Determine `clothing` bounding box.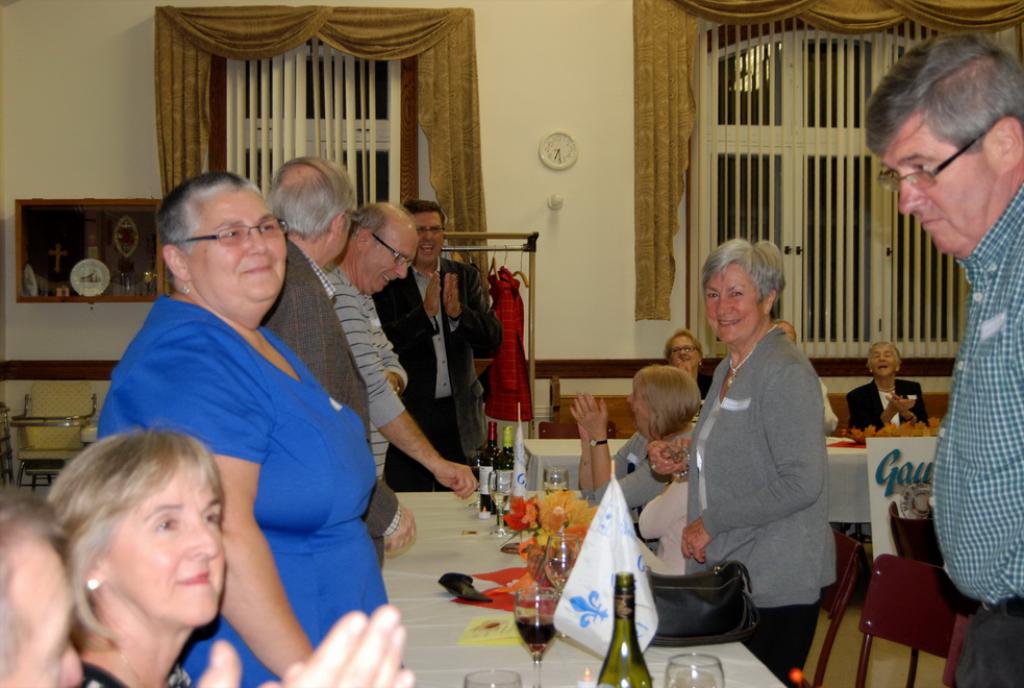
Determined: select_region(689, 275, 848, 666).
